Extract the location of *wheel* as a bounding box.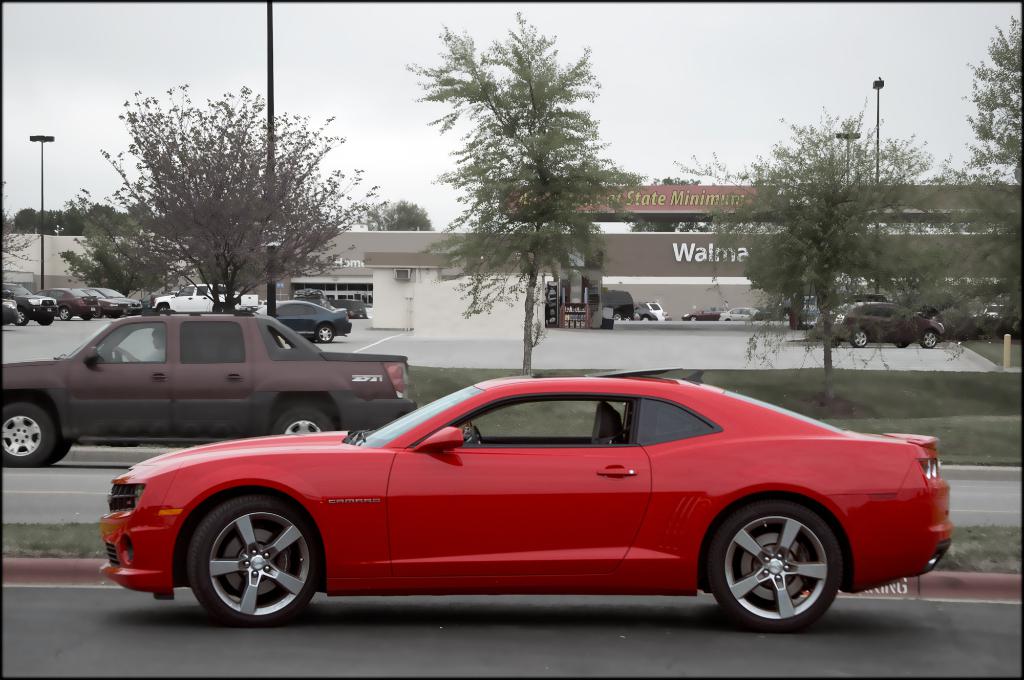
{"left": 84, "top": 313, "right": 92, "bottom": 320}.
